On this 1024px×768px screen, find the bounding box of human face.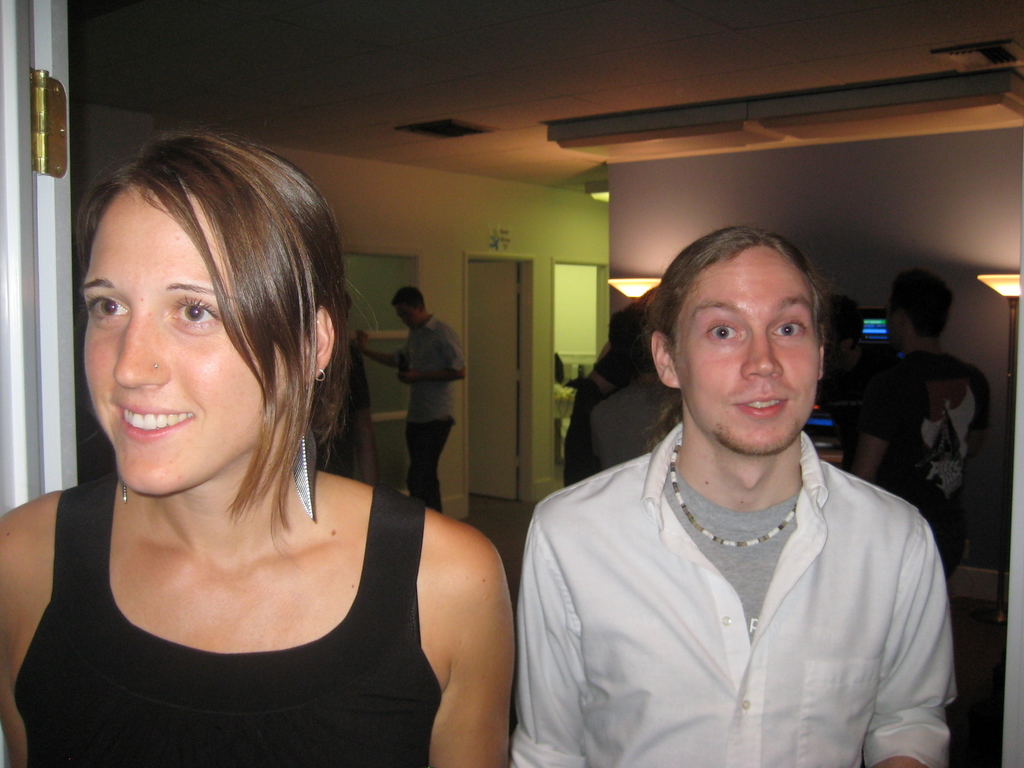
Bounding box: left=682, top=247, right=824, bottom=452.
